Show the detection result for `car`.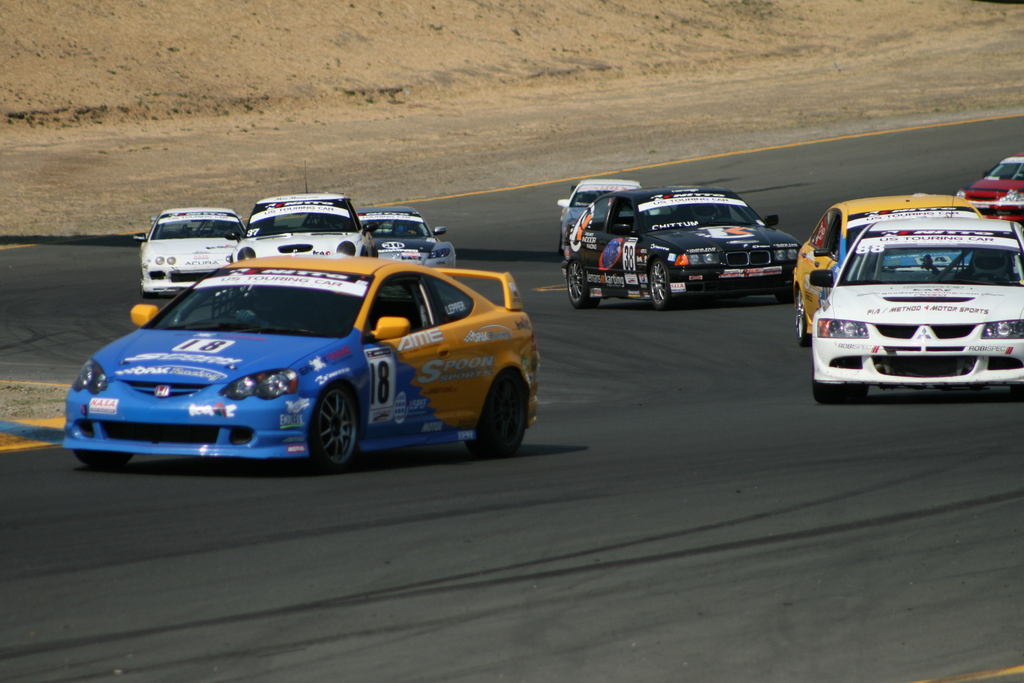
BBox(555, 177, 634, 256).
